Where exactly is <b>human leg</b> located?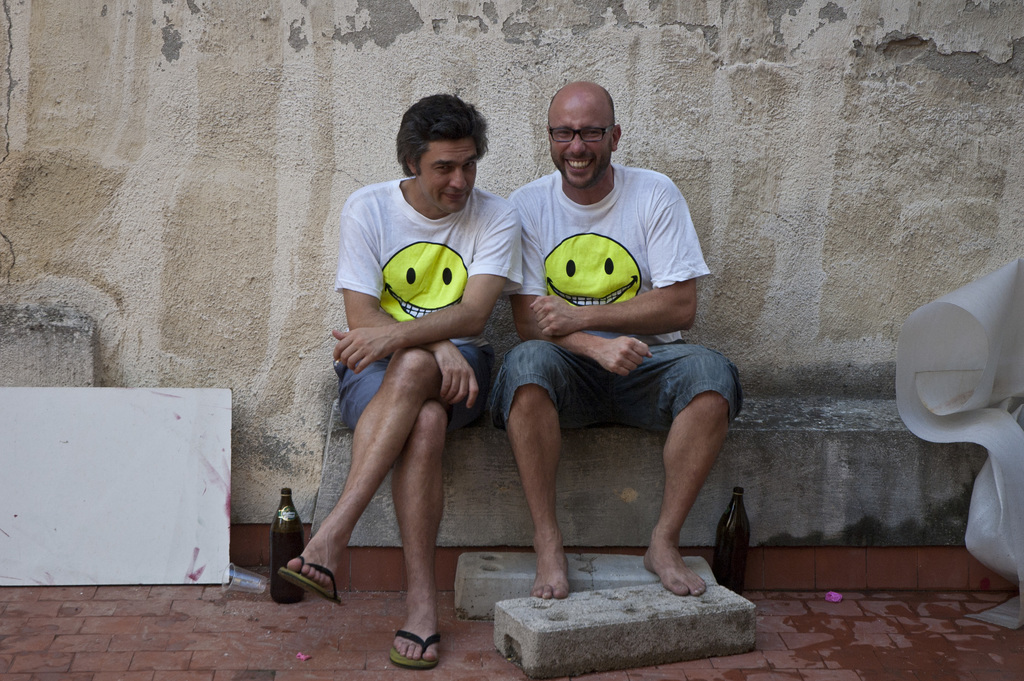
Its bounding box is bbox=[287, 345, 496, 598].
